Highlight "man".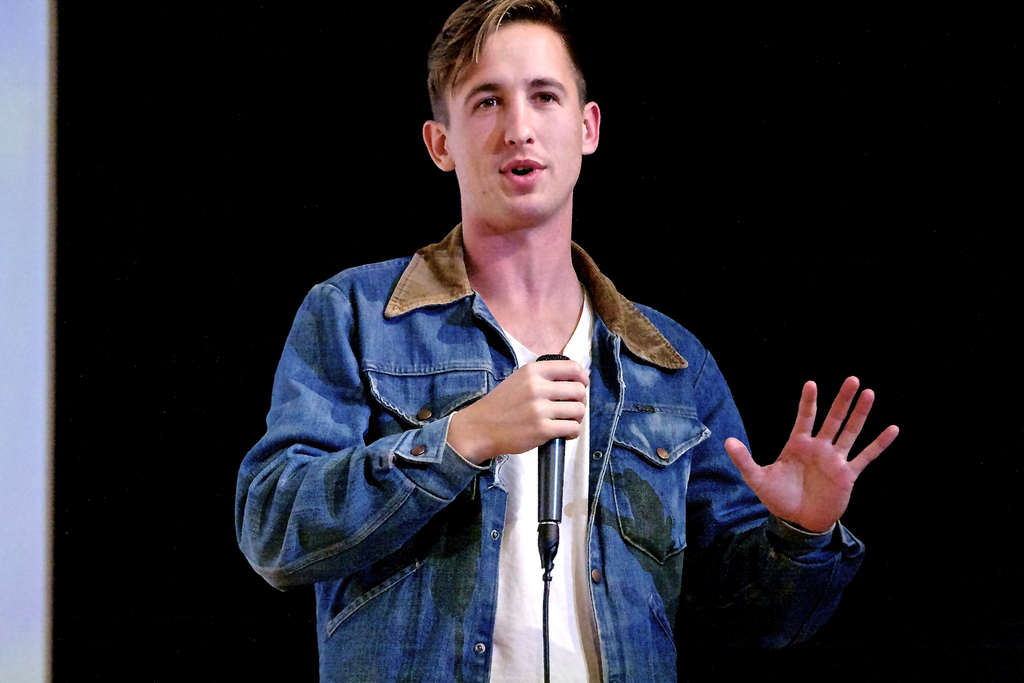
Highlighted region: [236,0,900,682].
